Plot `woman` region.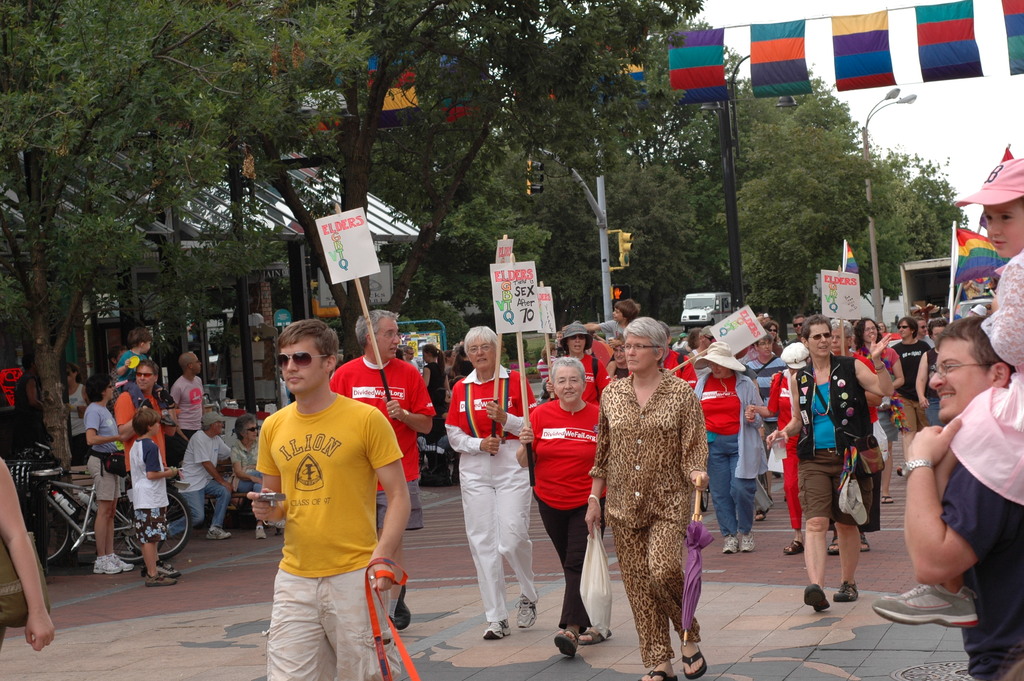
Plotted at Rect(764, 319, 892, 611).
